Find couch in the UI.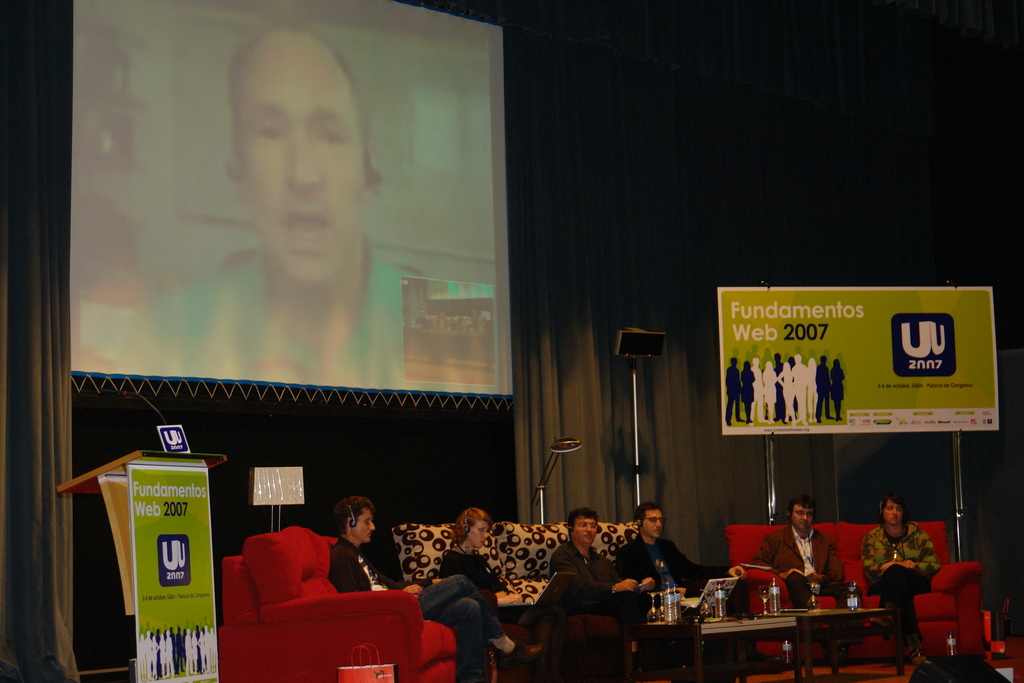
UI element at box(193, 535, 414, 662).
